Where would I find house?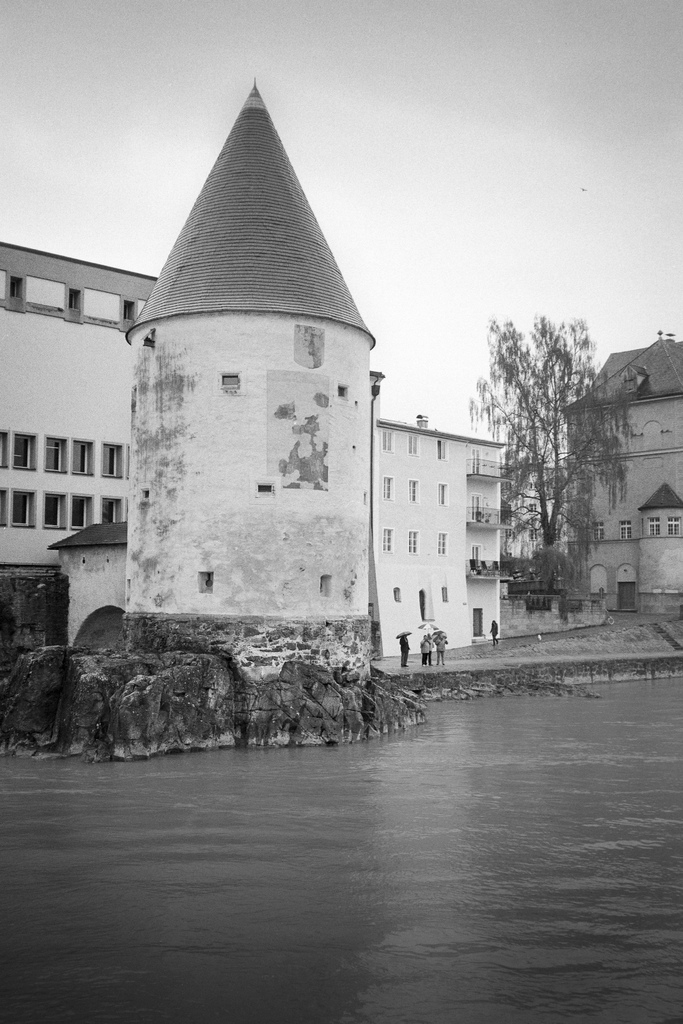
At (506,455,568,574).
